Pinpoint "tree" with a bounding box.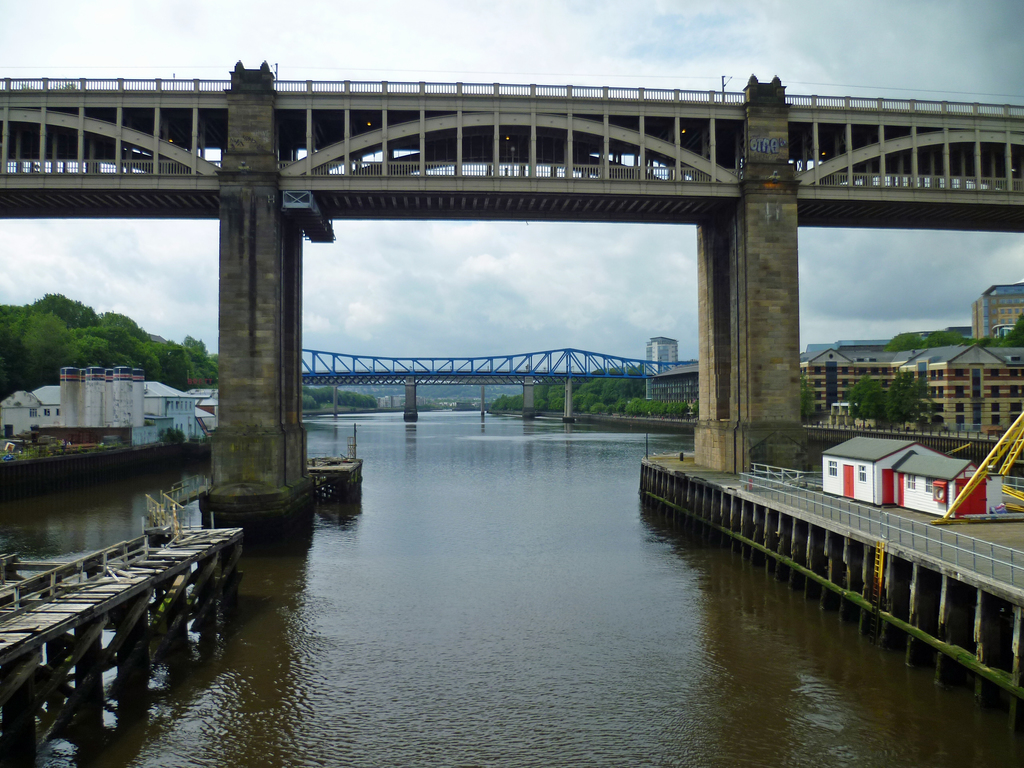
BBox(845, 376, 884, 418).
